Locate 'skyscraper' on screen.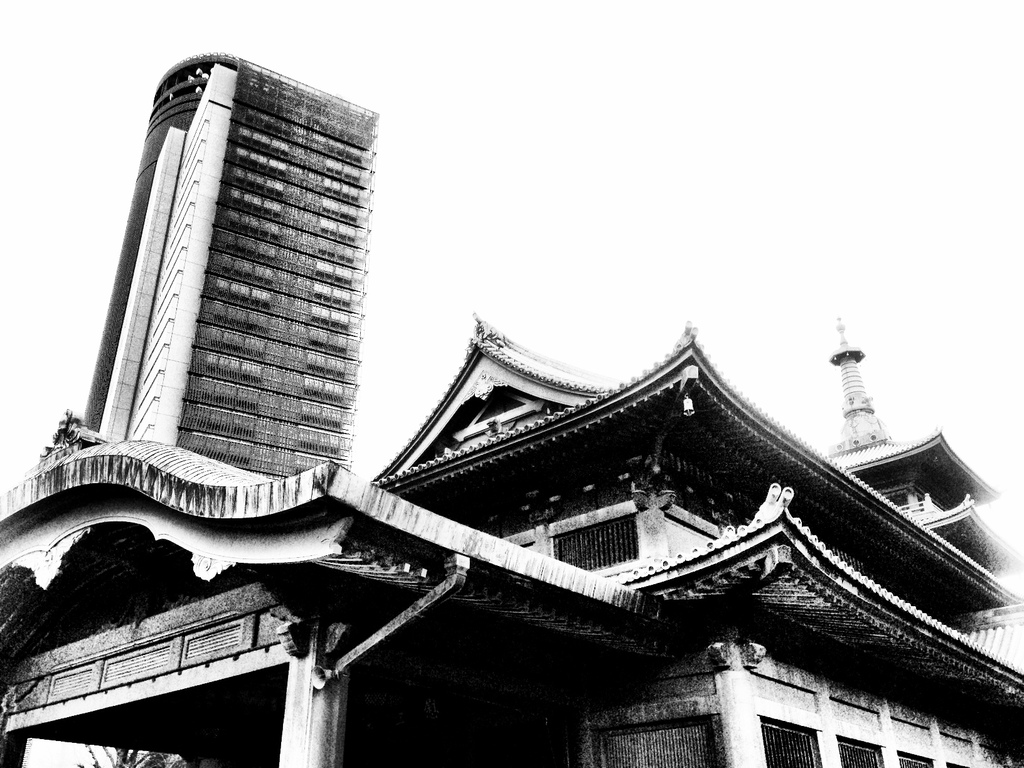
On screen at BBox(51, 25, 388, 564).
